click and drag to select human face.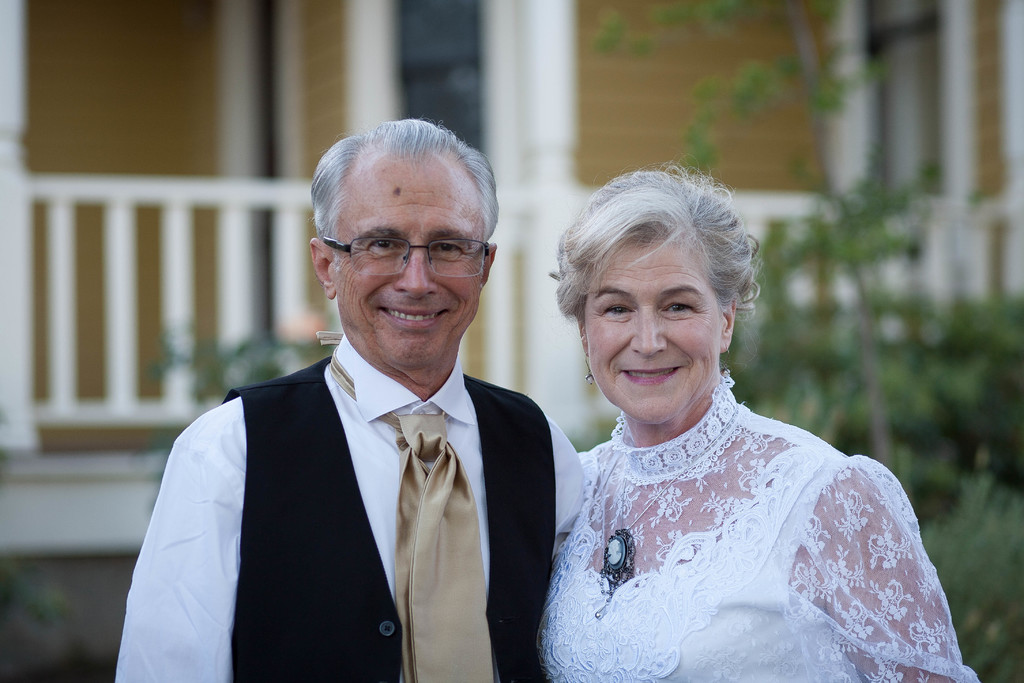
Selection: rect(584, 229, 728, 425).
